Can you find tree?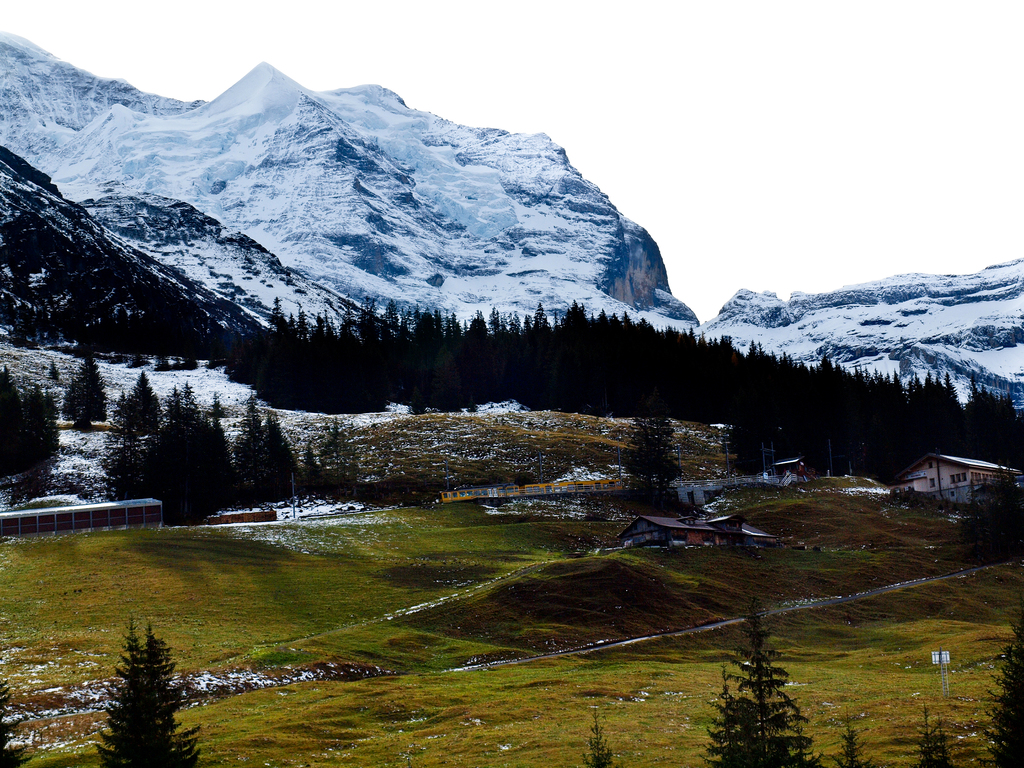
Yes, bounding box: pyautogui.locateOnScreen(990, 623, 1023, 767).
